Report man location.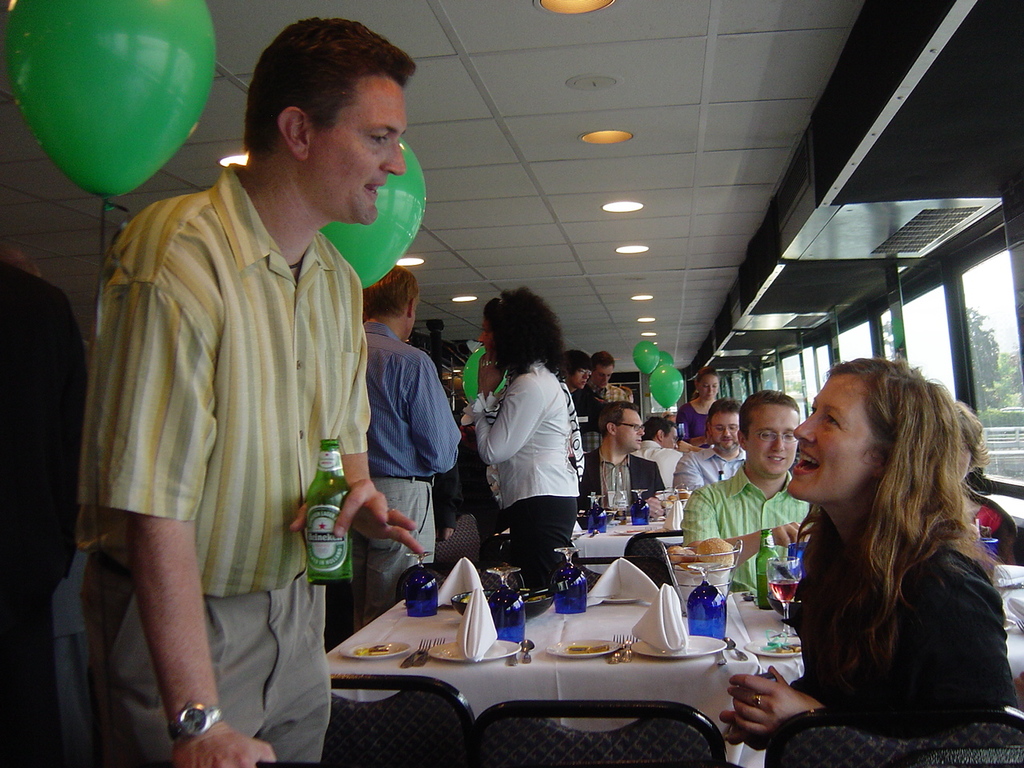
Report: 561,349,593,393.
